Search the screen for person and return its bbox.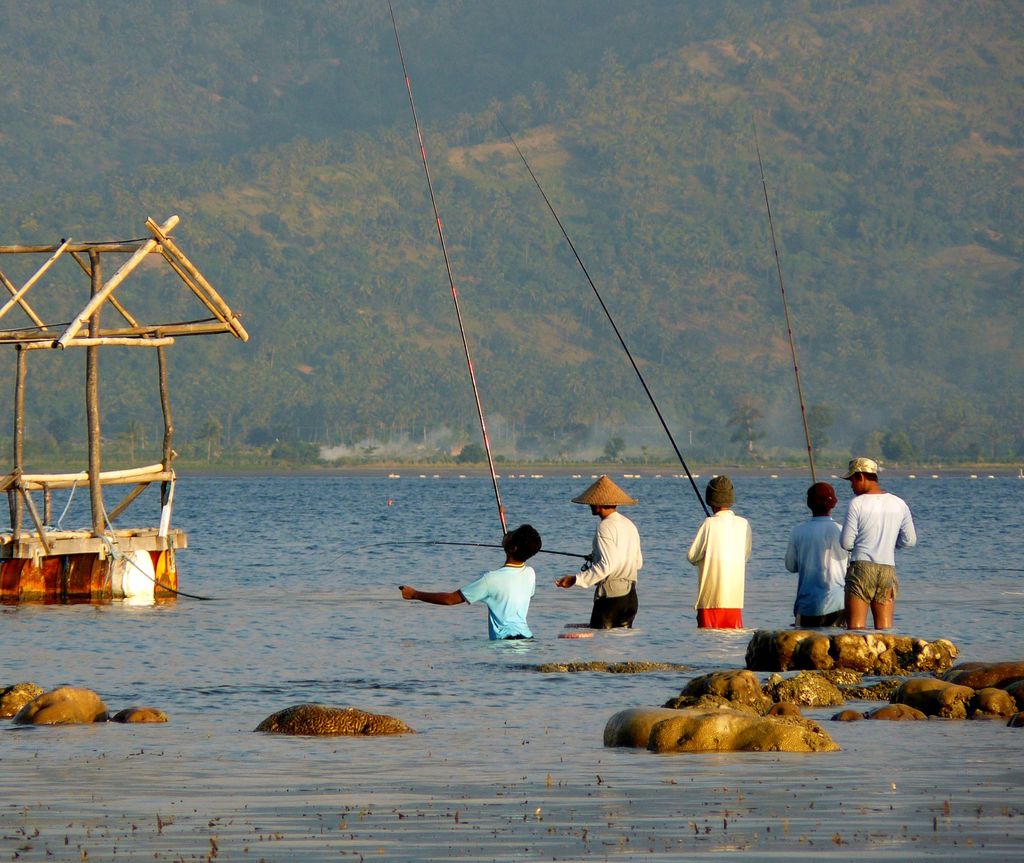
Found: (703,488,772,643).
